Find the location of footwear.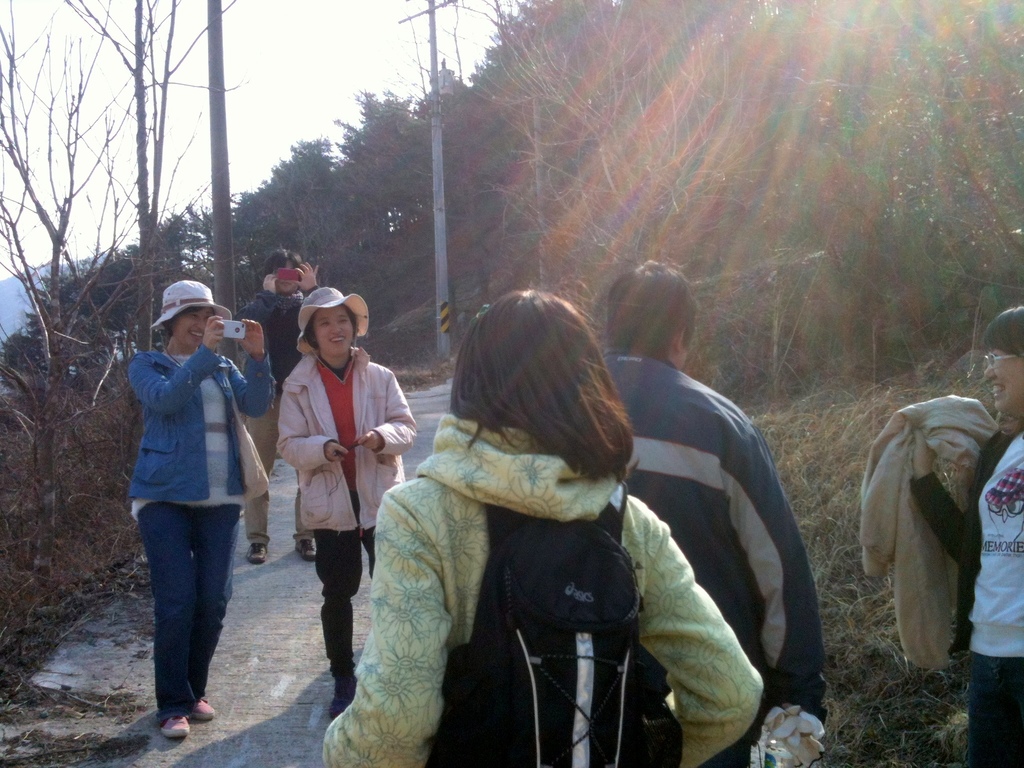
Location: x1=291 y1=538 x2=319 y2=563.
